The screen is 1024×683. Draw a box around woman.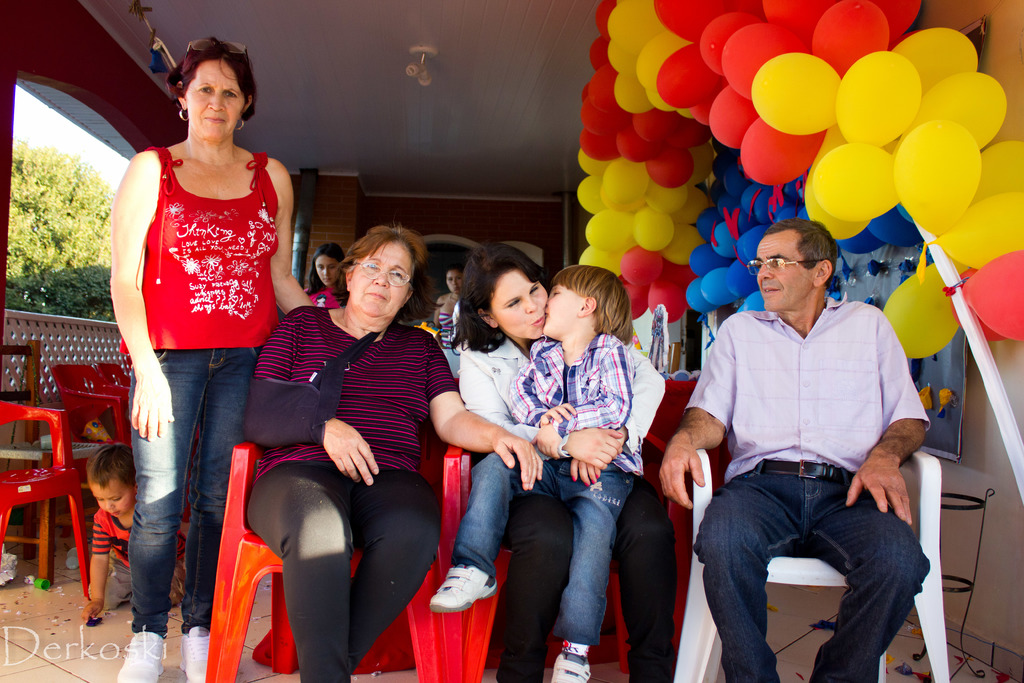
detection(108, 35, 315, 682).
